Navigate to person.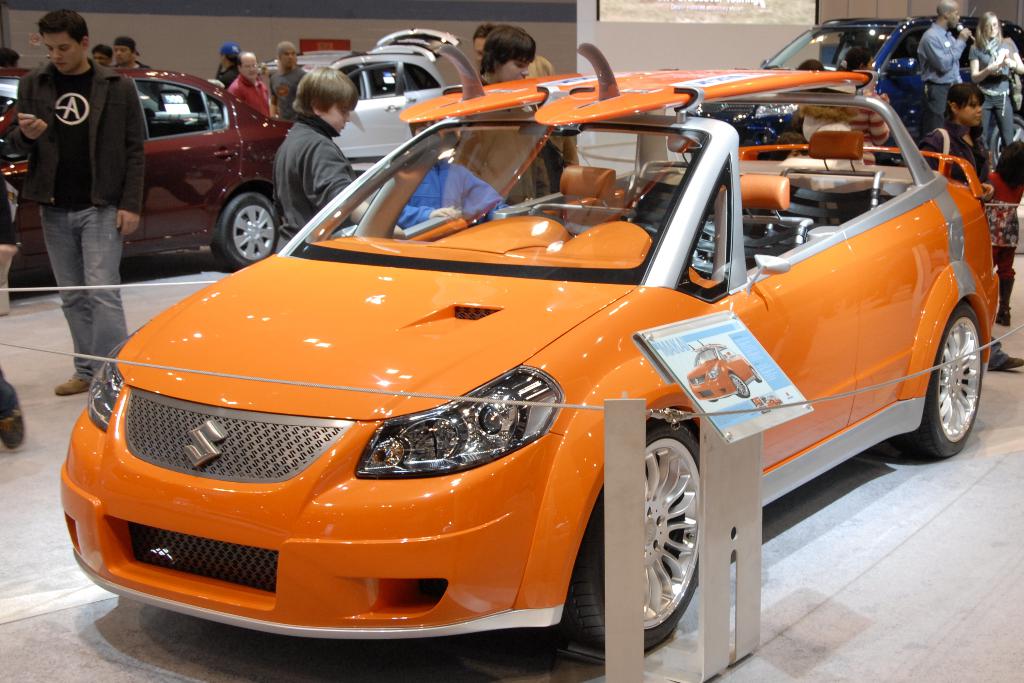
Navigation target: rect(225, 53, 267, 119).
